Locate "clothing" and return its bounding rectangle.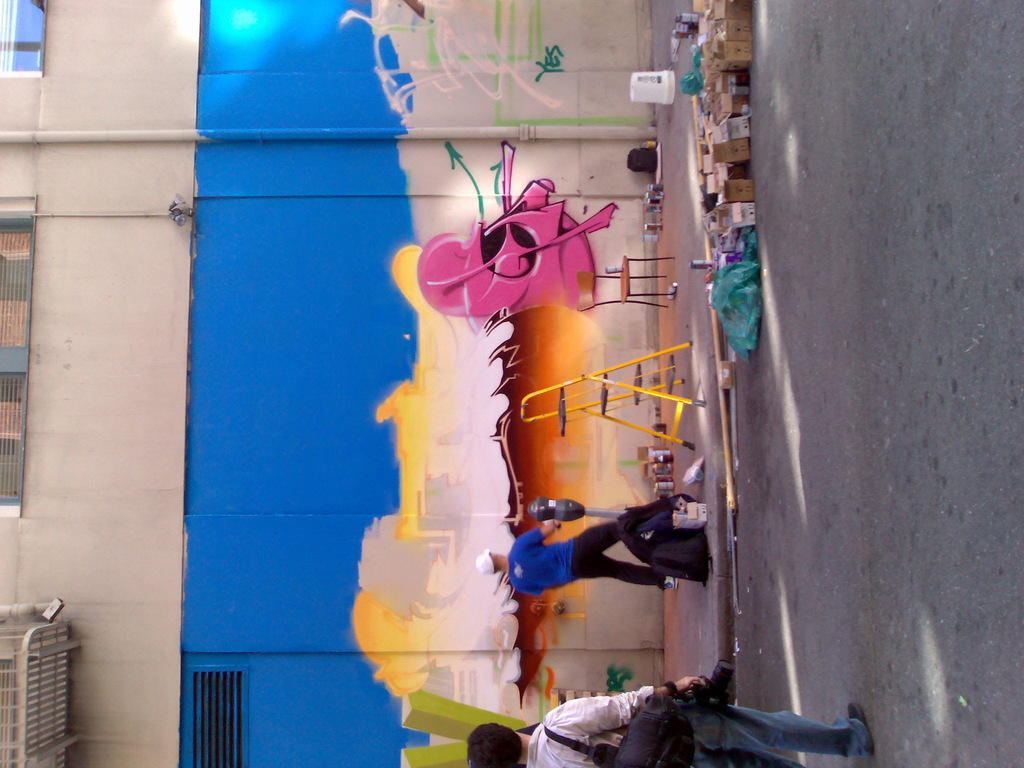
bbox(524, 692, 668, 762).
